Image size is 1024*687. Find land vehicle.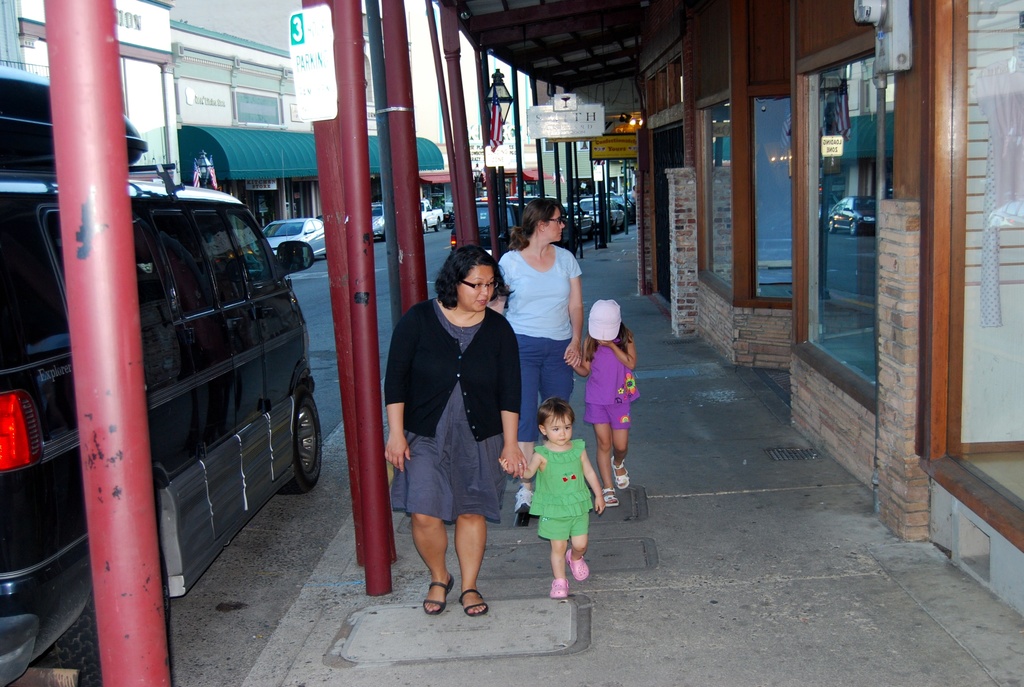
bbox=[8, 81, 292, 633].
